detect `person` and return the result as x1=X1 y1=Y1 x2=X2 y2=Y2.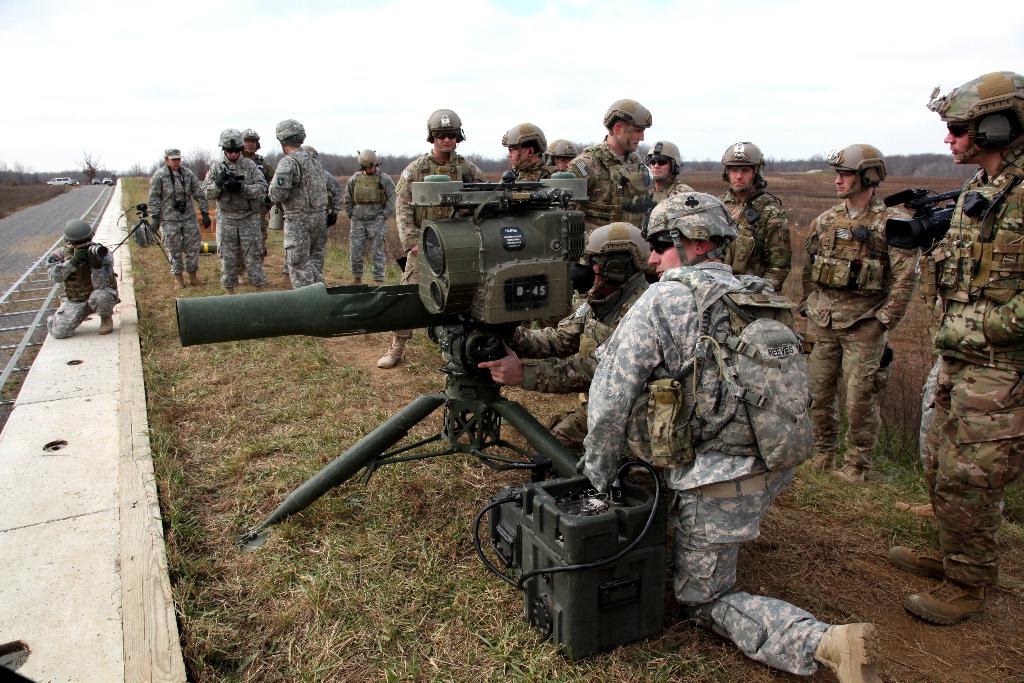
x1=478 y1=224 x2=650 y2=445.
